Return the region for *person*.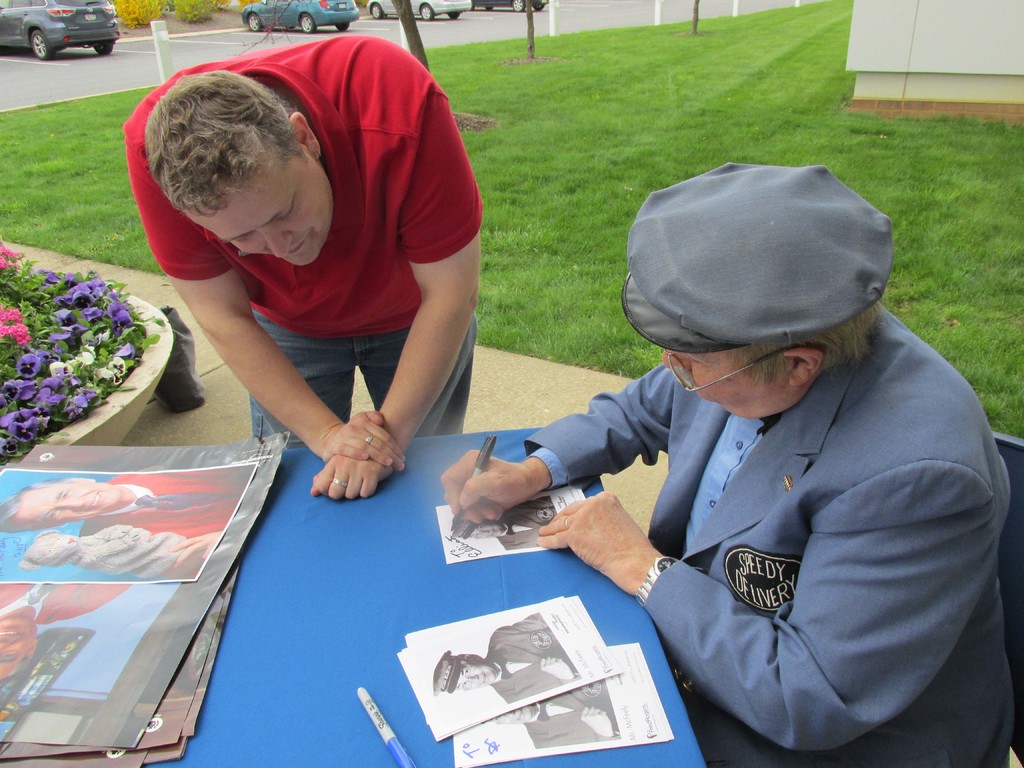
l=449, t=493, r=579, b=554.
